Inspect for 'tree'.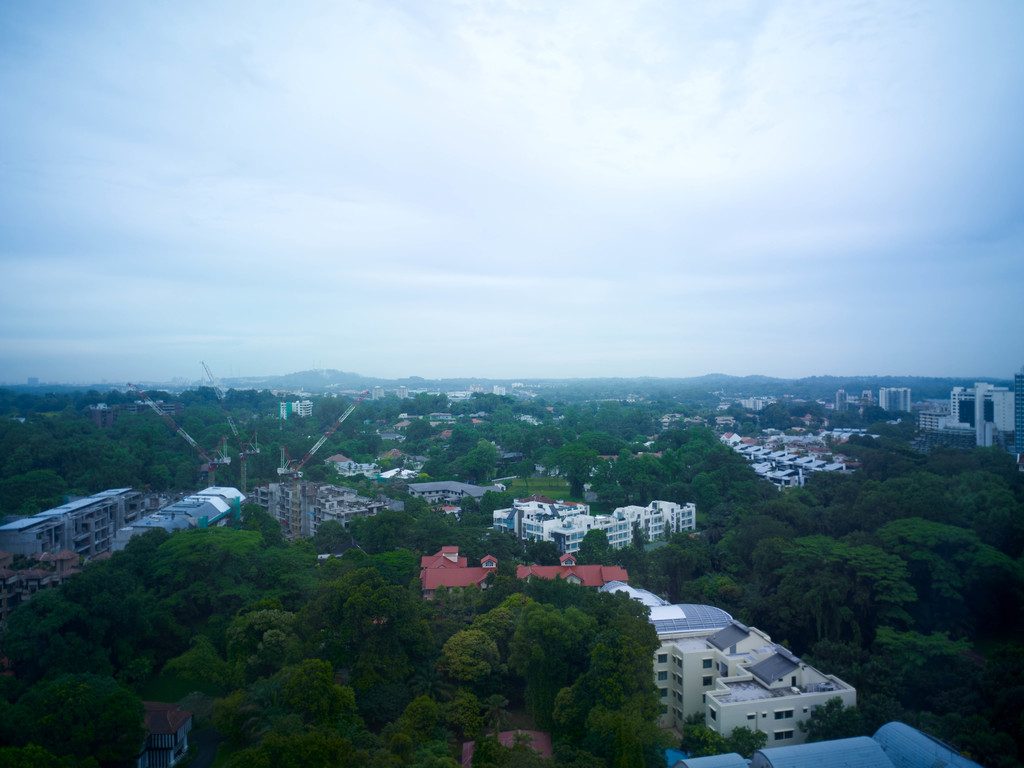
Inspection: box(991, 490, 1023, 543).
